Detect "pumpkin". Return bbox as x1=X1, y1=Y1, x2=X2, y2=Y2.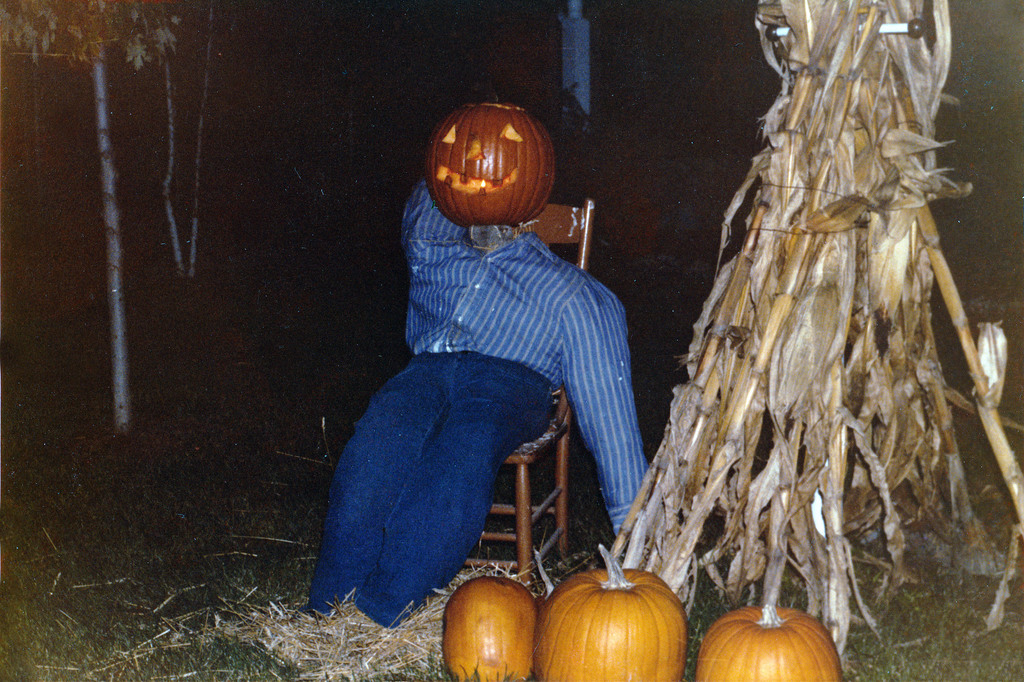
x1=694, y1=597, x2=845, y2=681.
